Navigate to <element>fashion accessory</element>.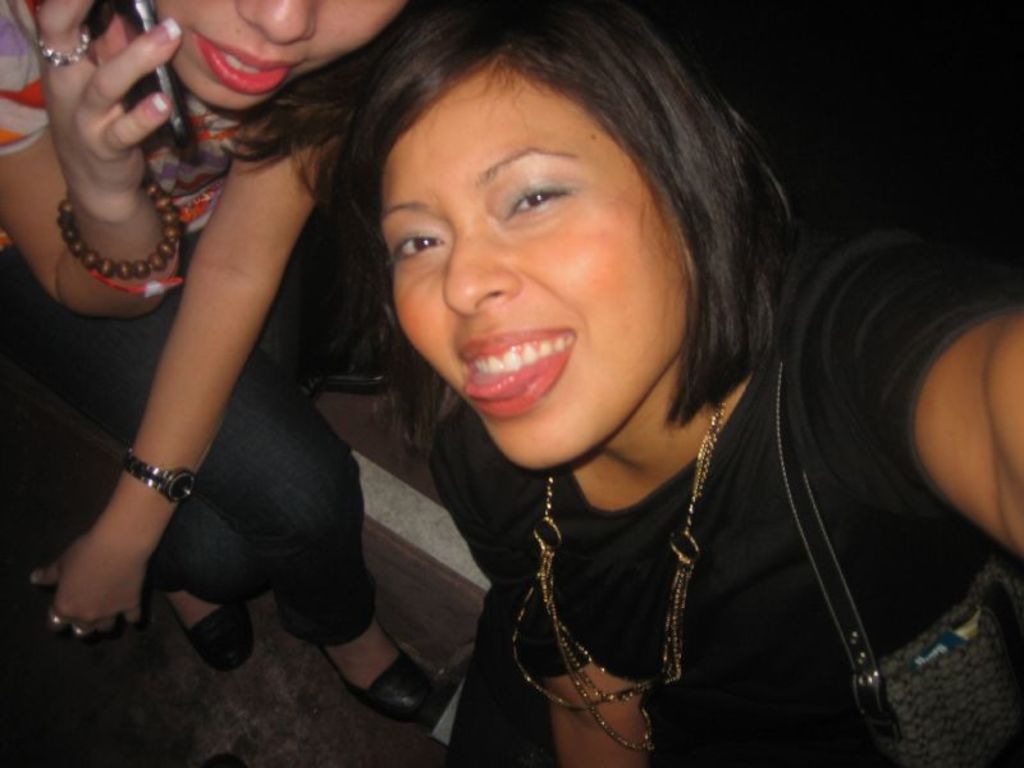
Navigation target: bbox=[508, 401, 730, 755].
